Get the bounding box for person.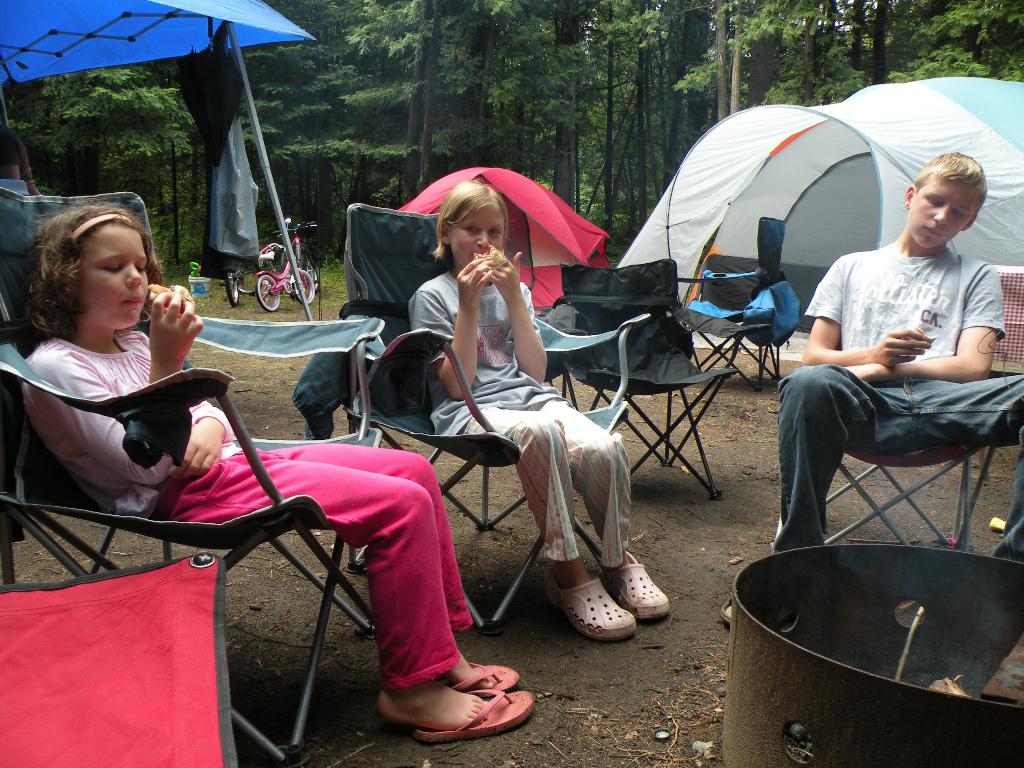
rect(775, 145, 1004, 627).
